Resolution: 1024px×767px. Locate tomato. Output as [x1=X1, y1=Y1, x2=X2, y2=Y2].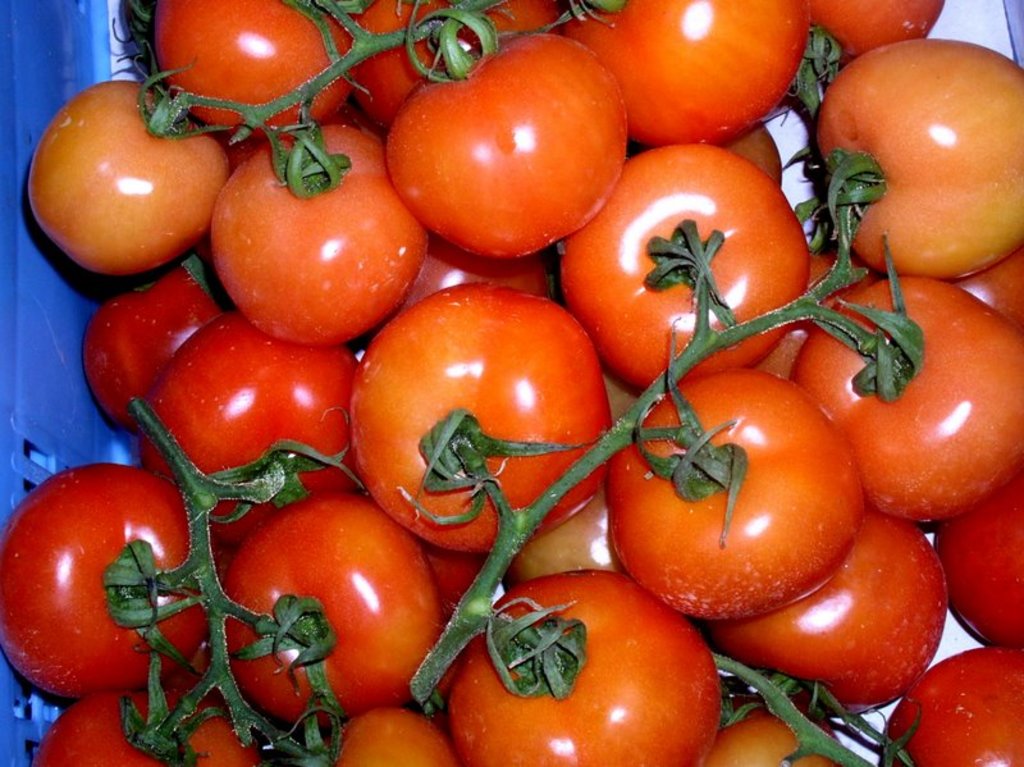
[x1=407, y1=228, x2=552, y2=310].
